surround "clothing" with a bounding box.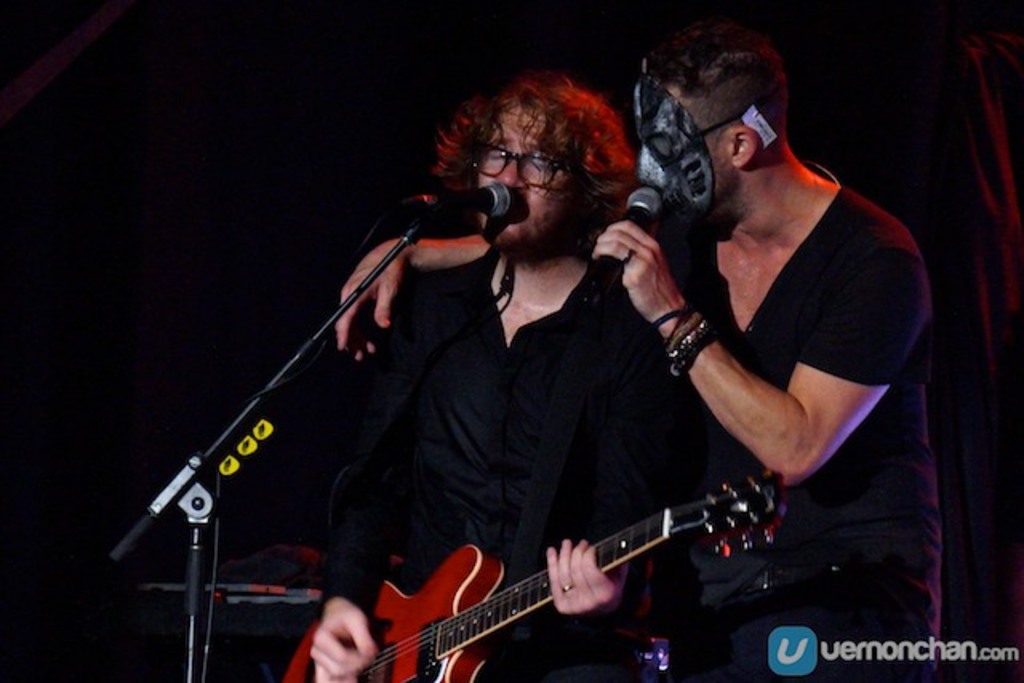
x1=302 y1=245 x2=674 y2=681.
